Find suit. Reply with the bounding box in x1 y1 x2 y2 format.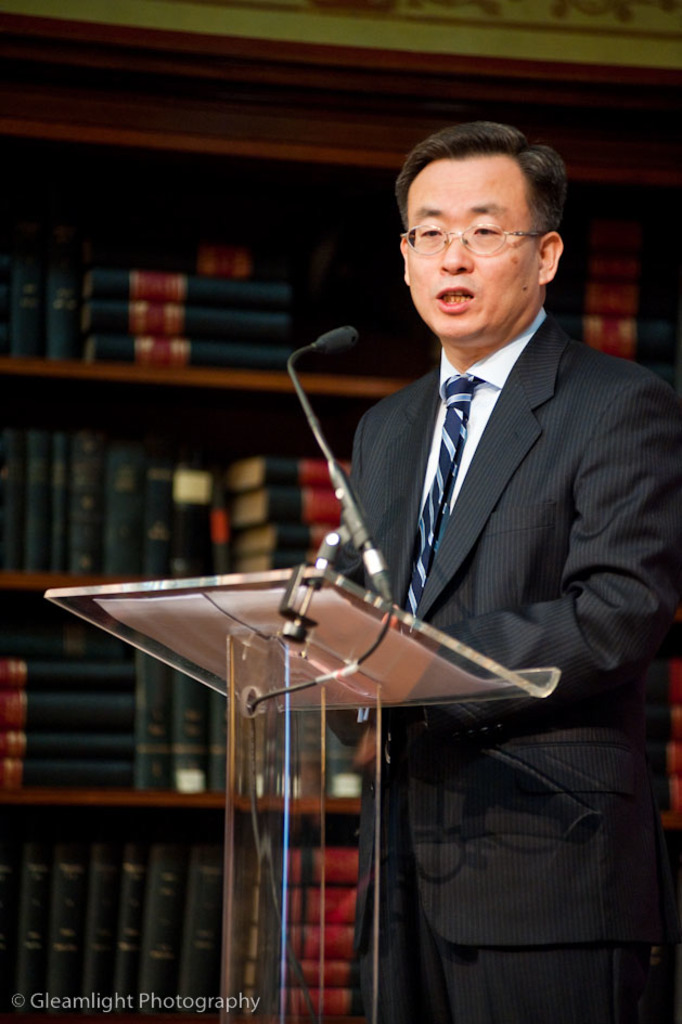
269 122 655 857.
